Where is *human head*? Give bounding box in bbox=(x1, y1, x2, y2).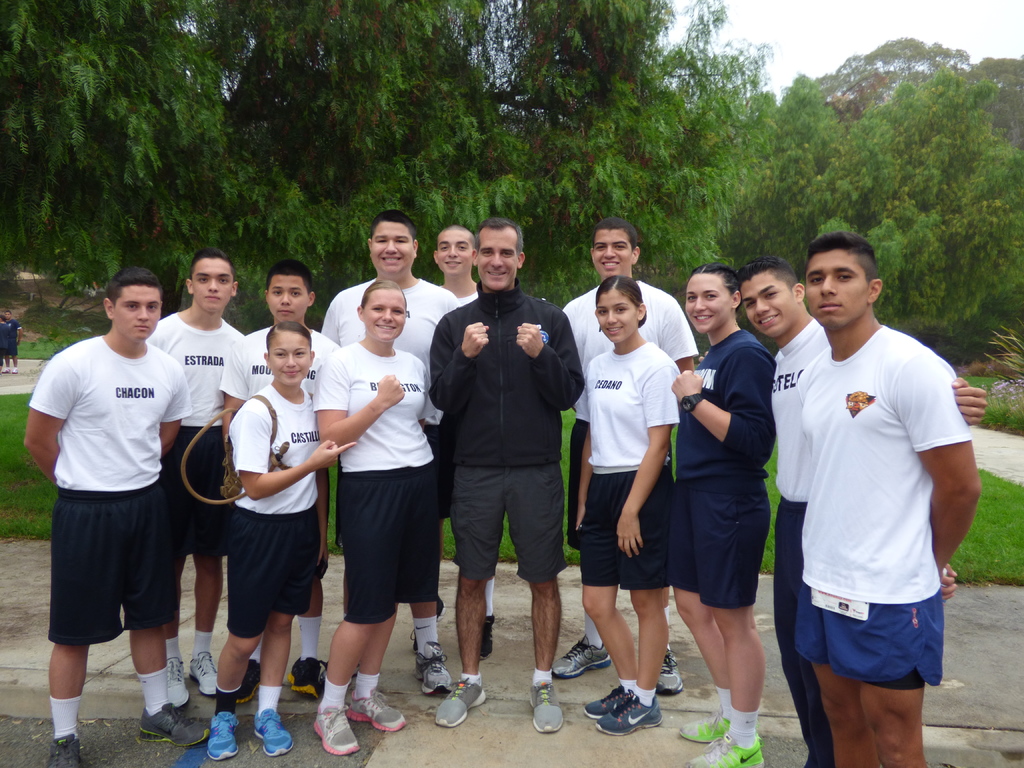
bbox=(433, 225, 478, 274).
